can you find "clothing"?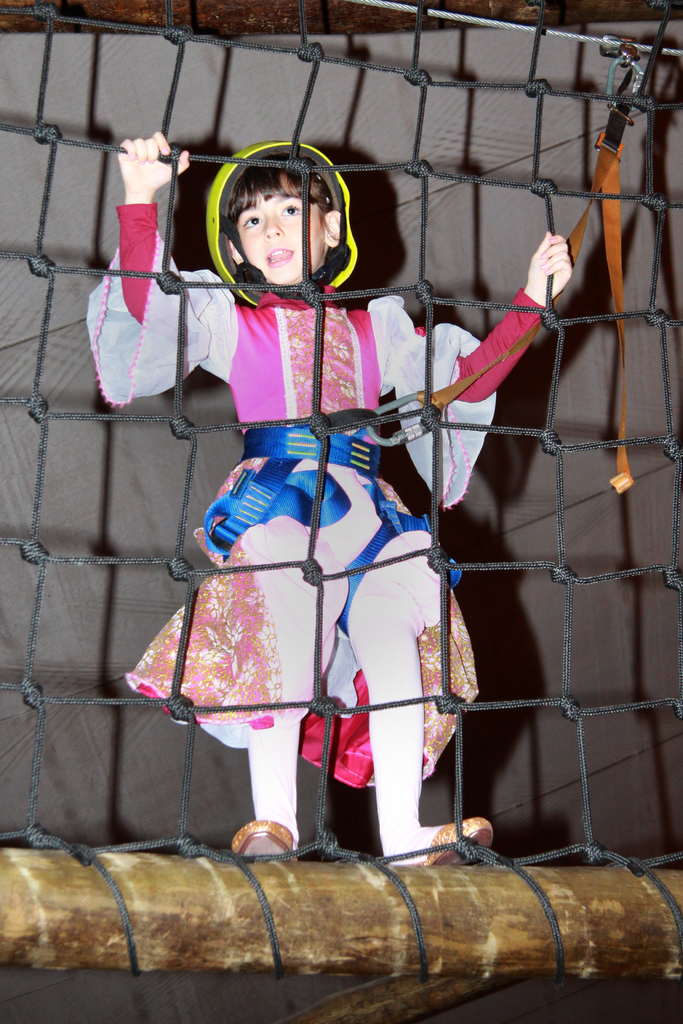
Yes, bounding box: [left=86, top=196, right=550, bottom=844].
